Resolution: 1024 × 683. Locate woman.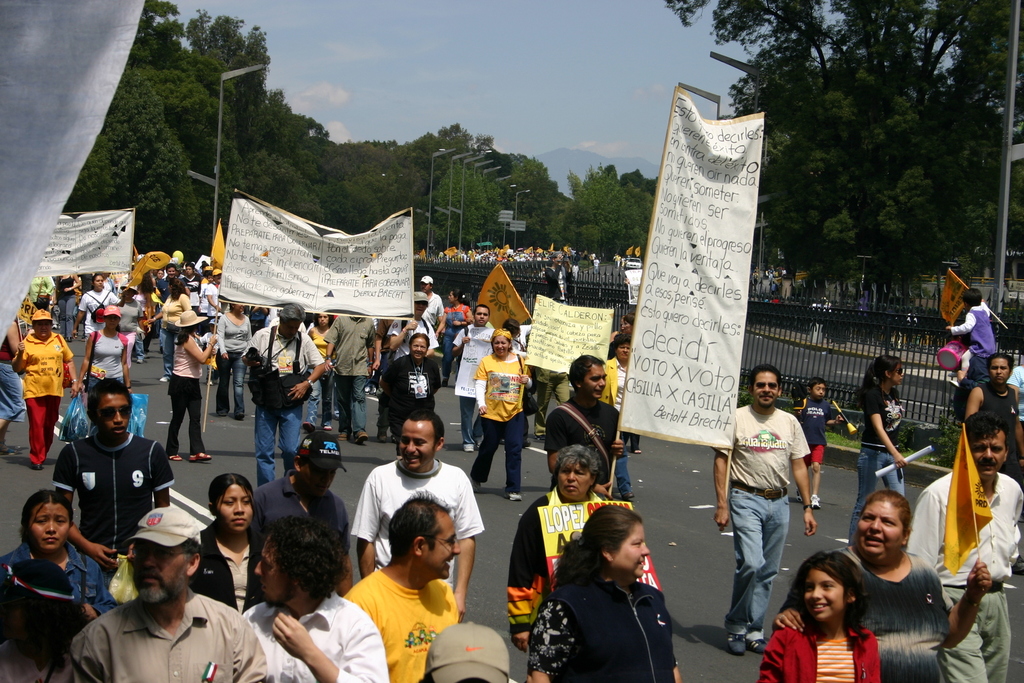
(24,275,52,306).
